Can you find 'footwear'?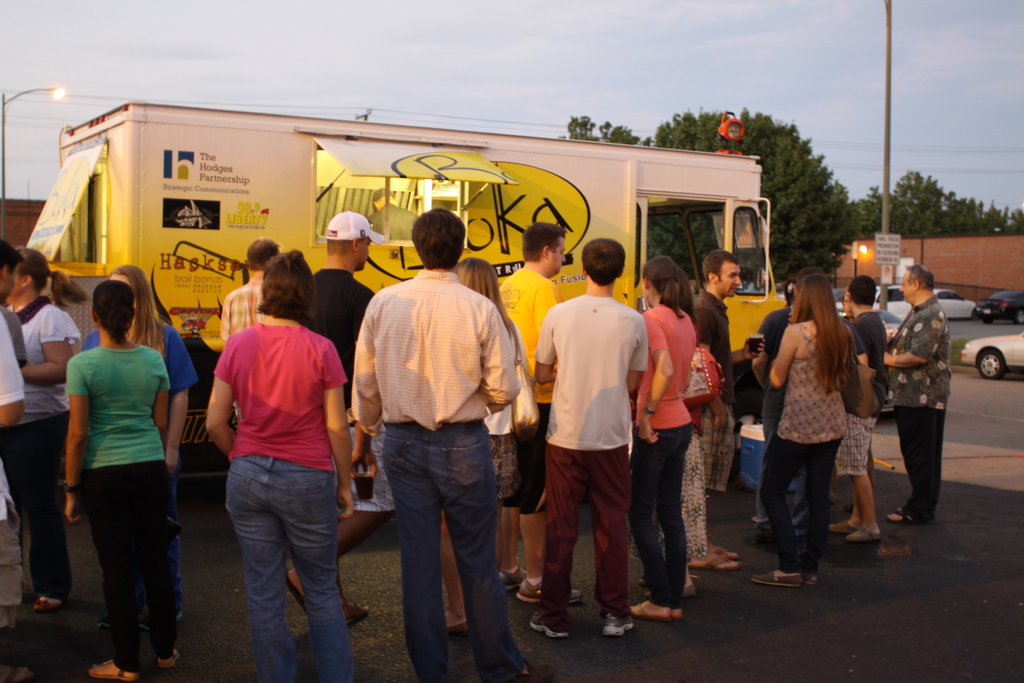
Yes, bounding box: box=[882, 507, 936, 522].
